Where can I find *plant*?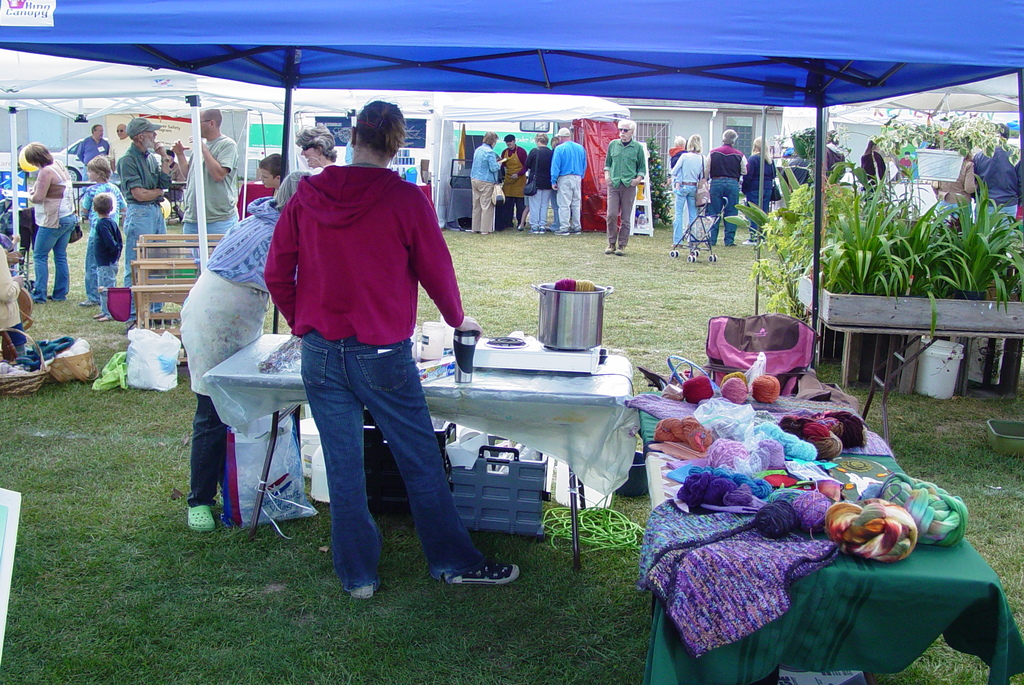
You can find it at x1=164 y1=218 x2=186 y2=236.
